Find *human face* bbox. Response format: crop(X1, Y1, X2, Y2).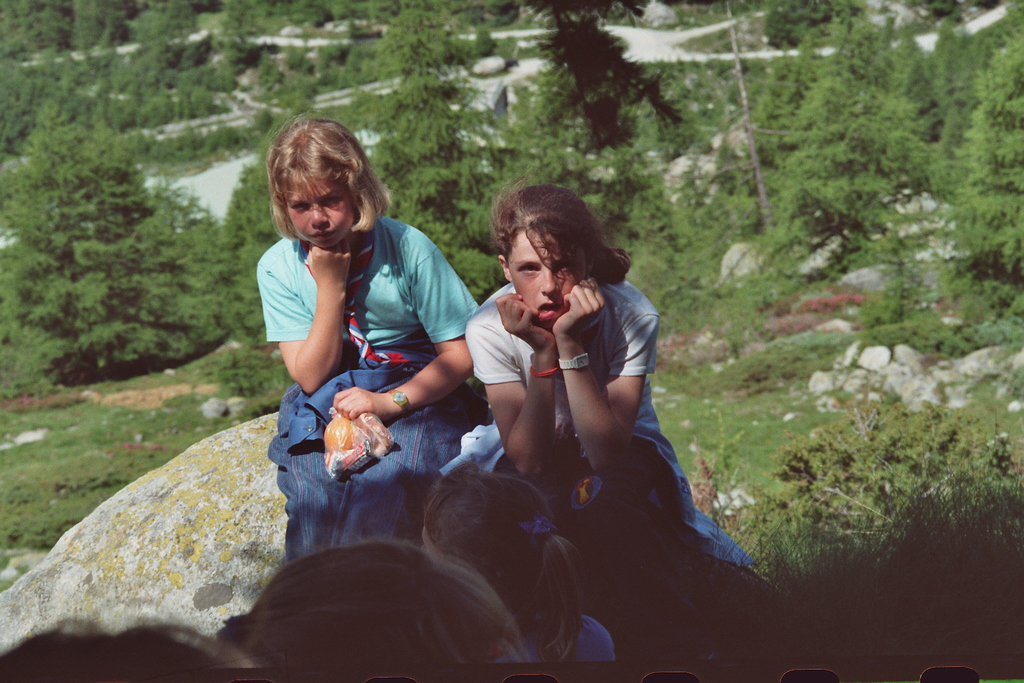
crop(511, 226, 579, 324).
